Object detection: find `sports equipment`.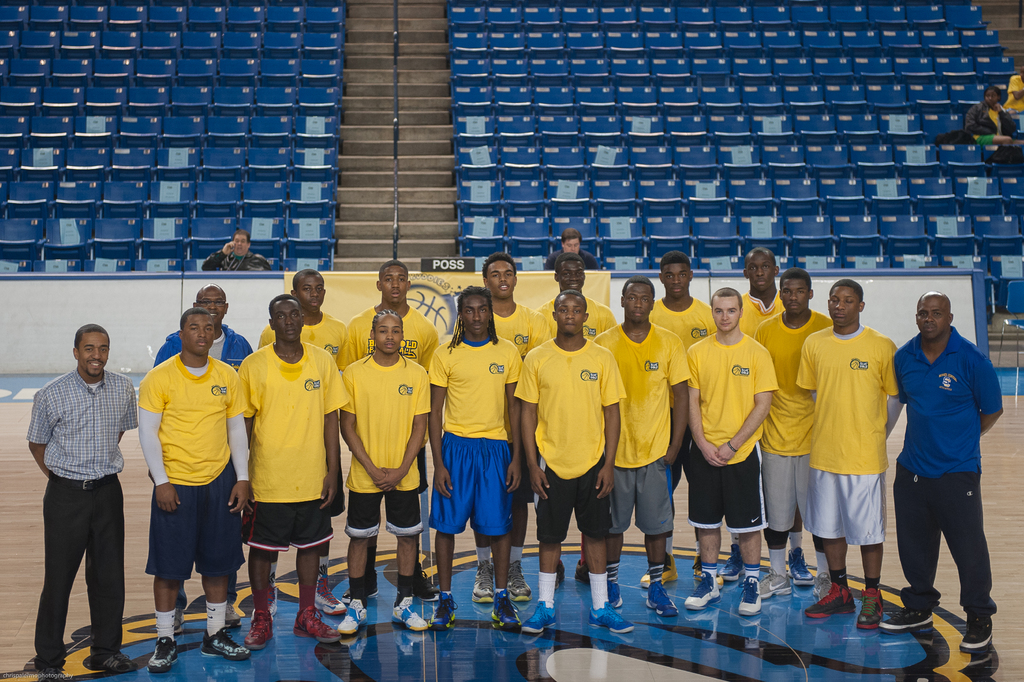
region(884, 604, 934, 635).
